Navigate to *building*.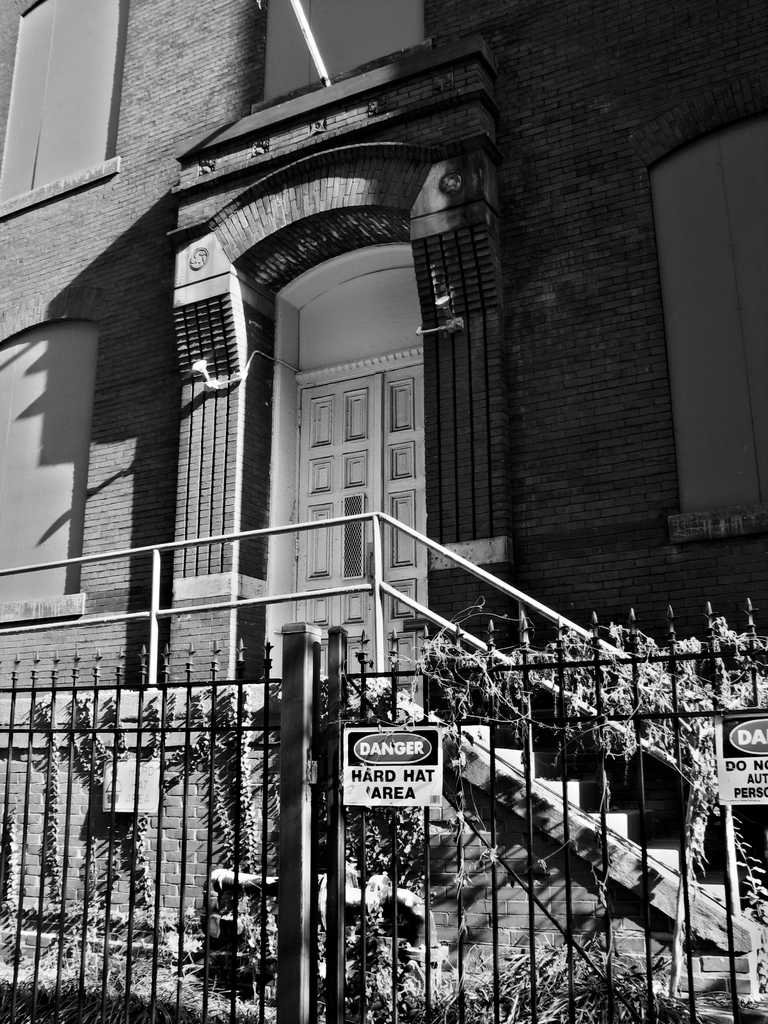
Navigation target: bbox(0, 0, 767, 917).
